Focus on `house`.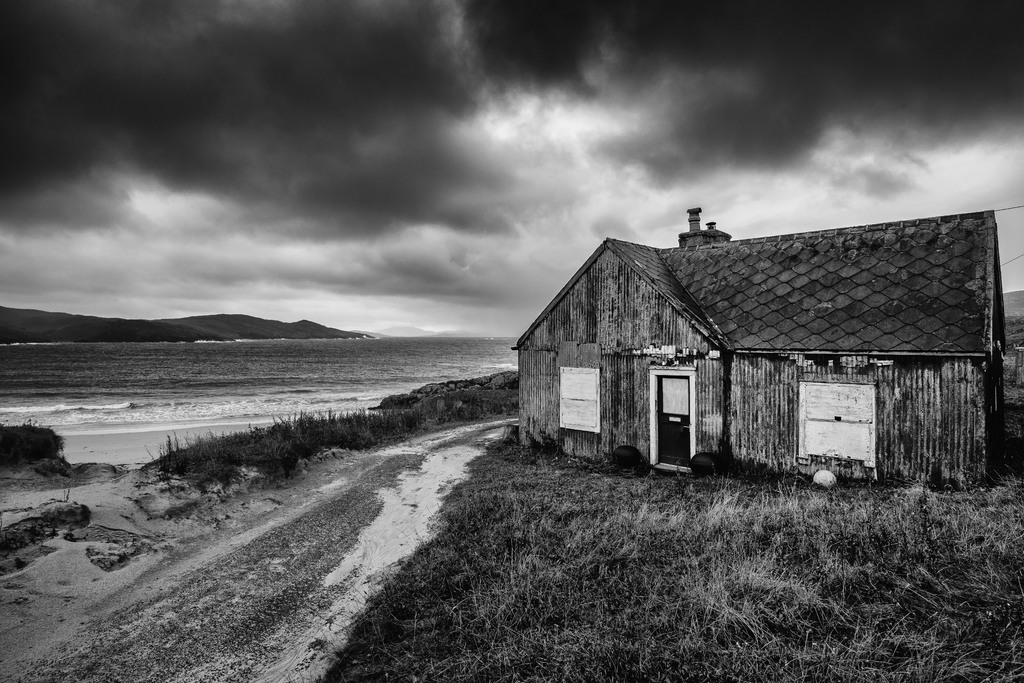
Focused at 520 201 1002 495.
